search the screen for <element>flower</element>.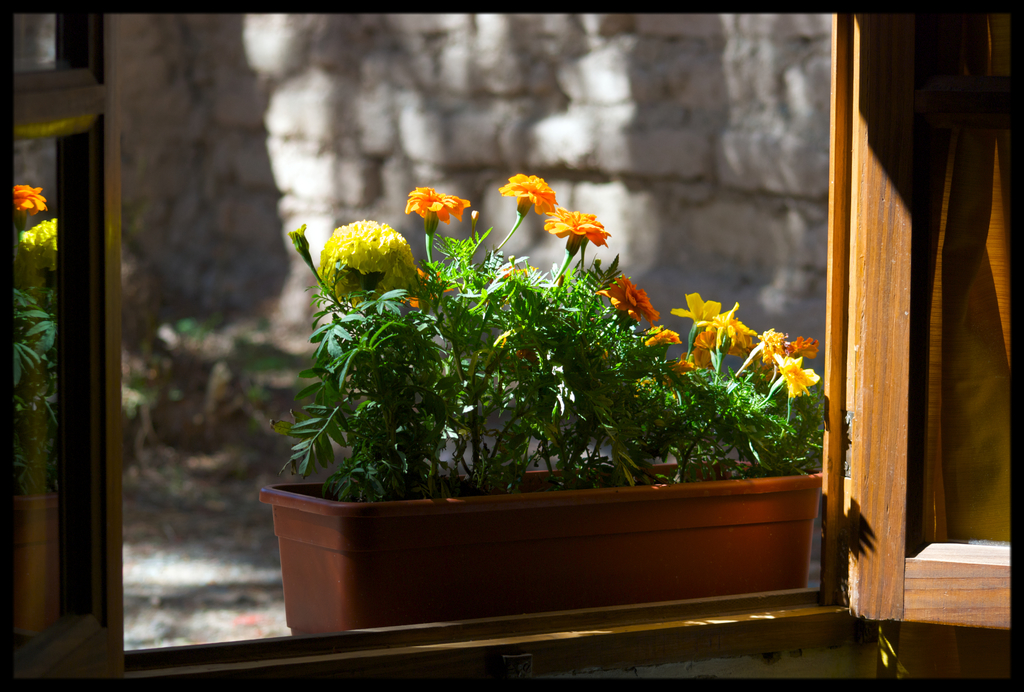
Found at (671, 291, 723, 329).
